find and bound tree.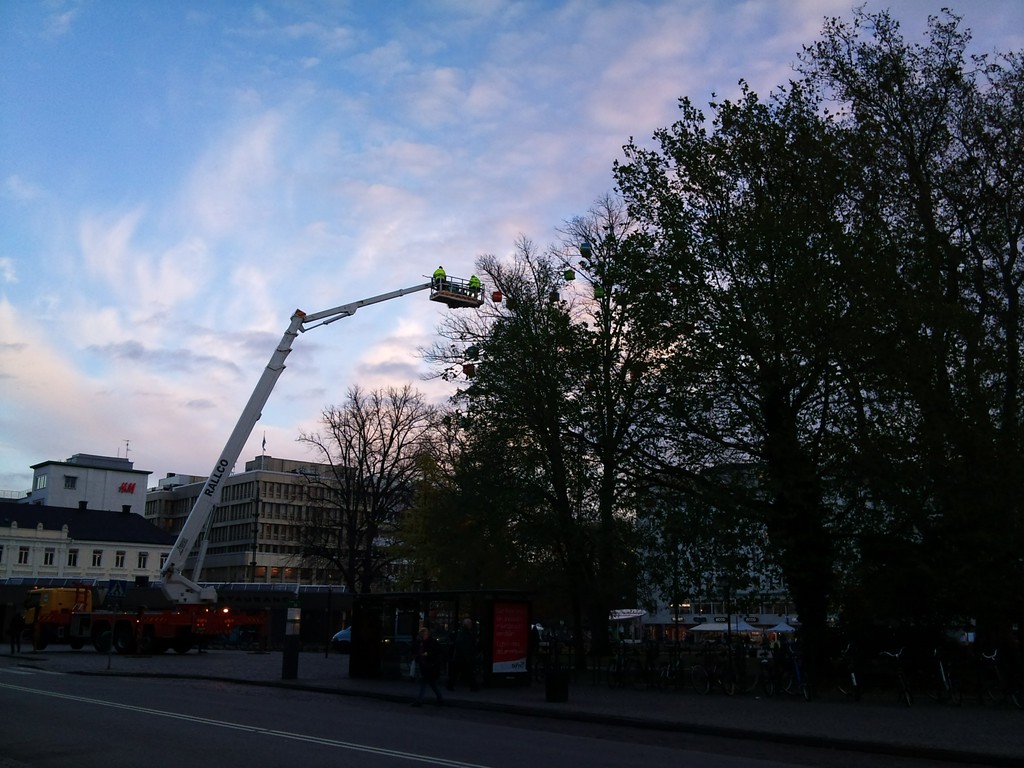
Bound: 607:0:1023:699.
